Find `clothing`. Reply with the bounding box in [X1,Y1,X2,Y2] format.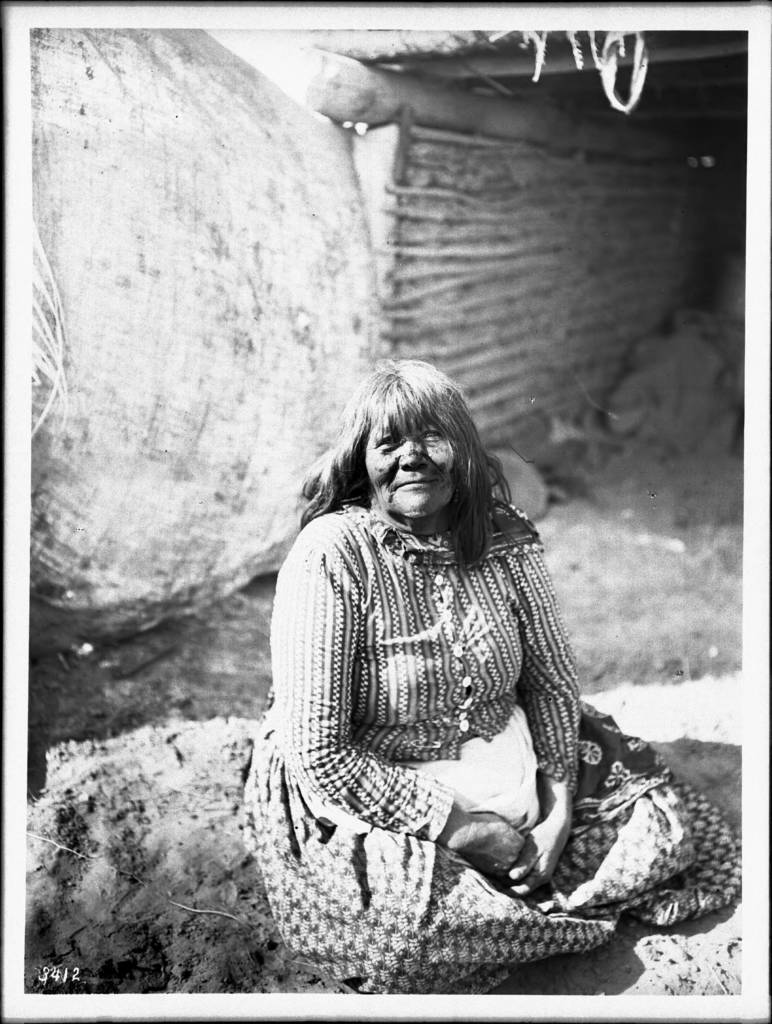
[248,463,658,943].
